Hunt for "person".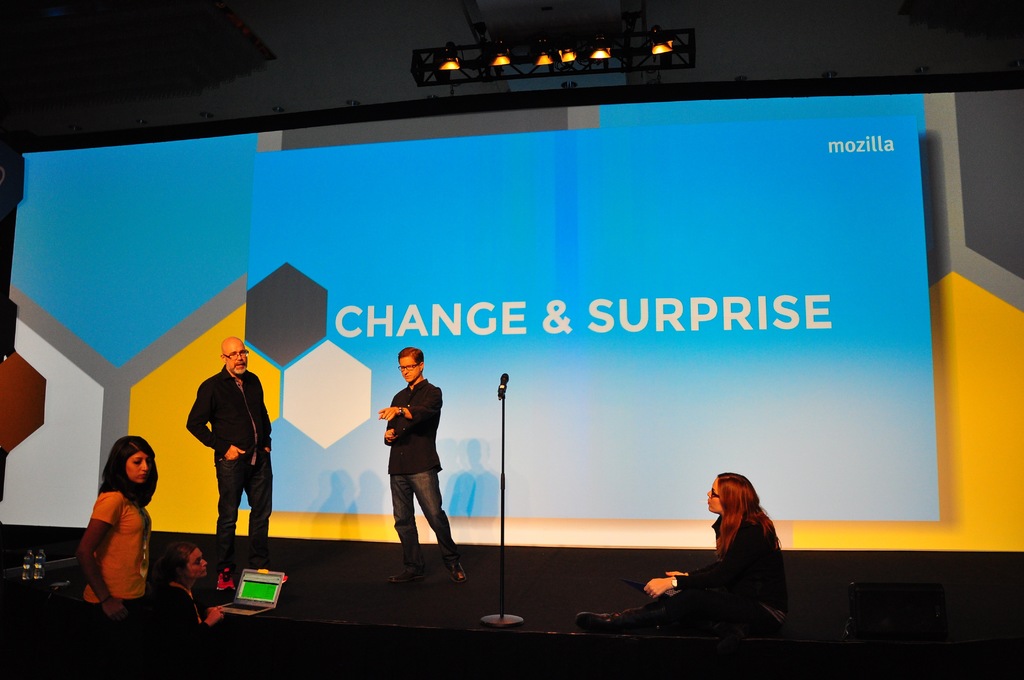
Hunted down at {"left": 147, "top": 541, "right": 226, "bottom": 677}.
